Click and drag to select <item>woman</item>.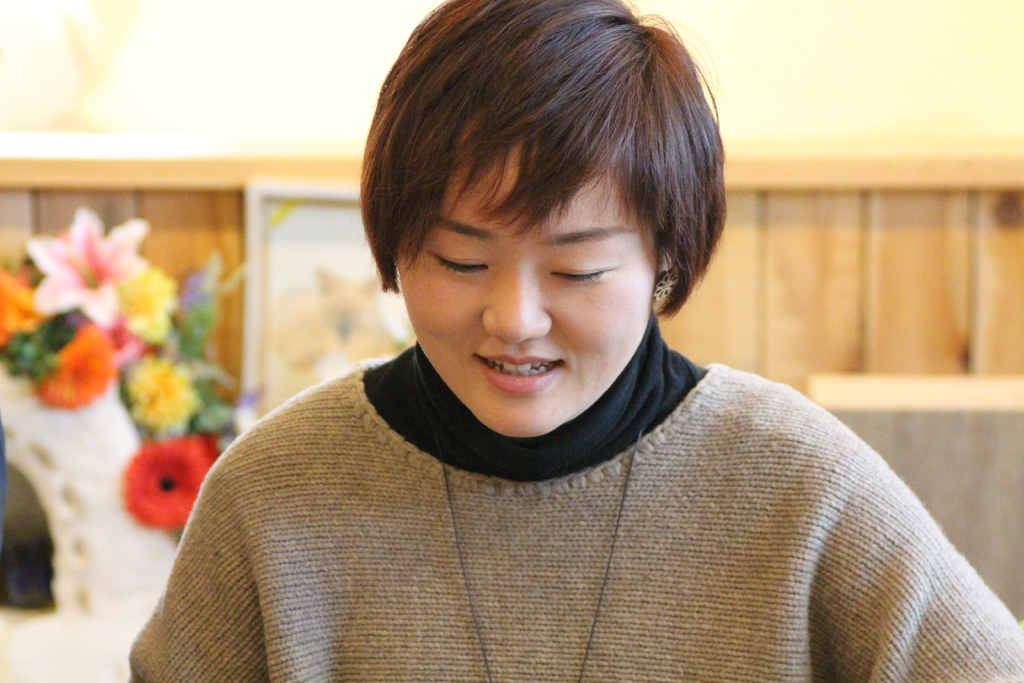
Selection: bbox=[172, 3, 938, 664].
